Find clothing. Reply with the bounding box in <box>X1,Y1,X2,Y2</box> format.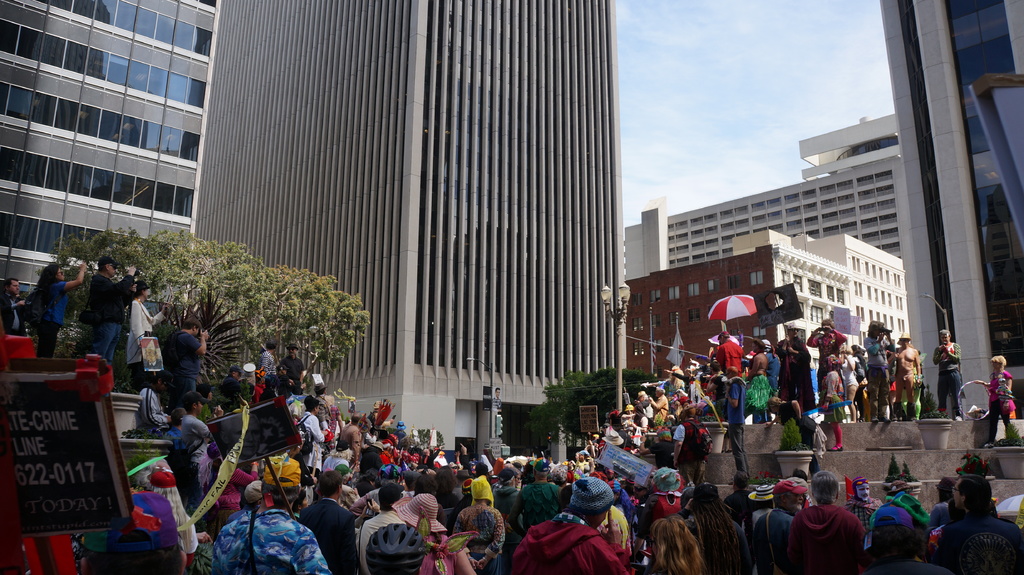
<box>865,336,883,409</box>.
